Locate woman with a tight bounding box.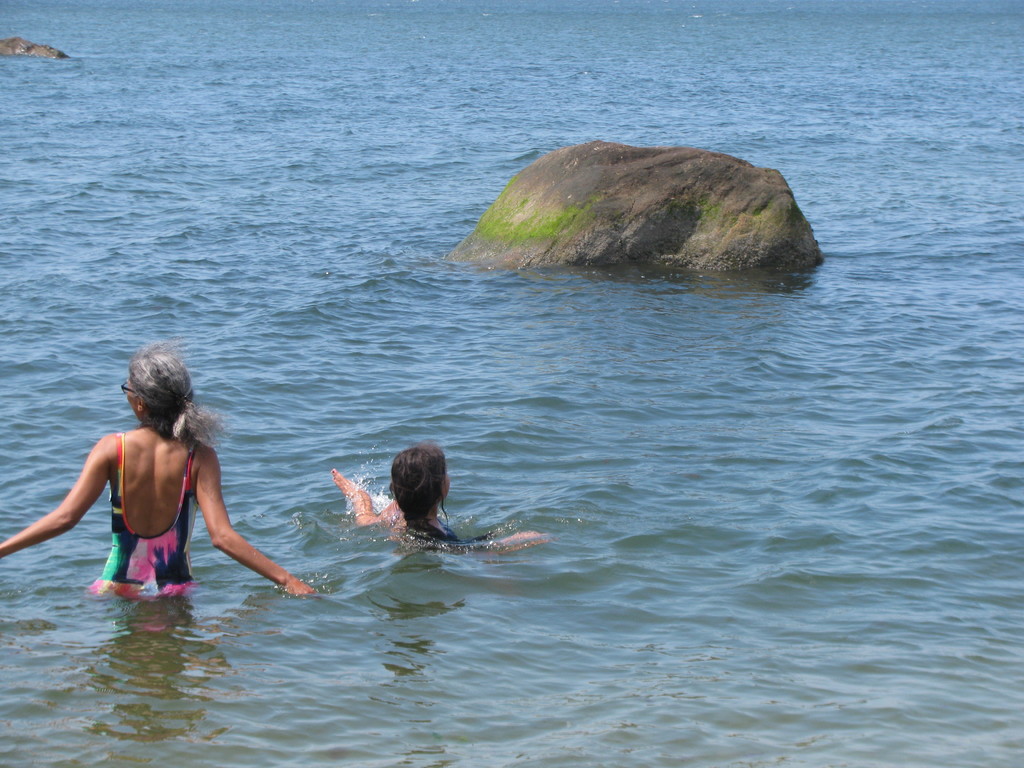
0/351/310/606.
